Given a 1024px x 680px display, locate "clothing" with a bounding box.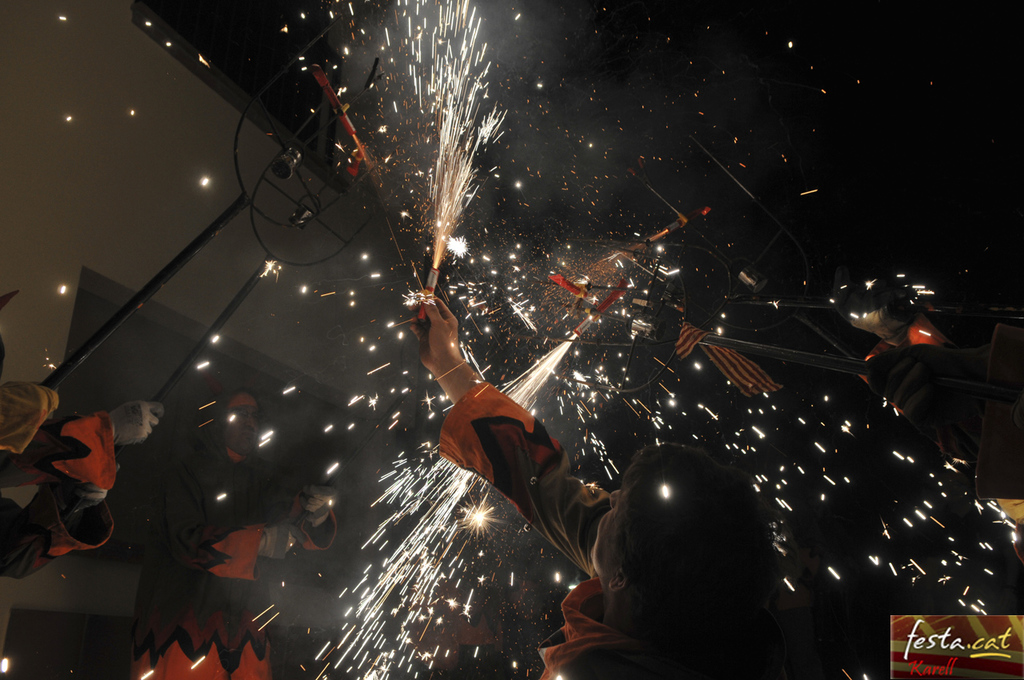
Located: region(0, 381, 57, 452).
